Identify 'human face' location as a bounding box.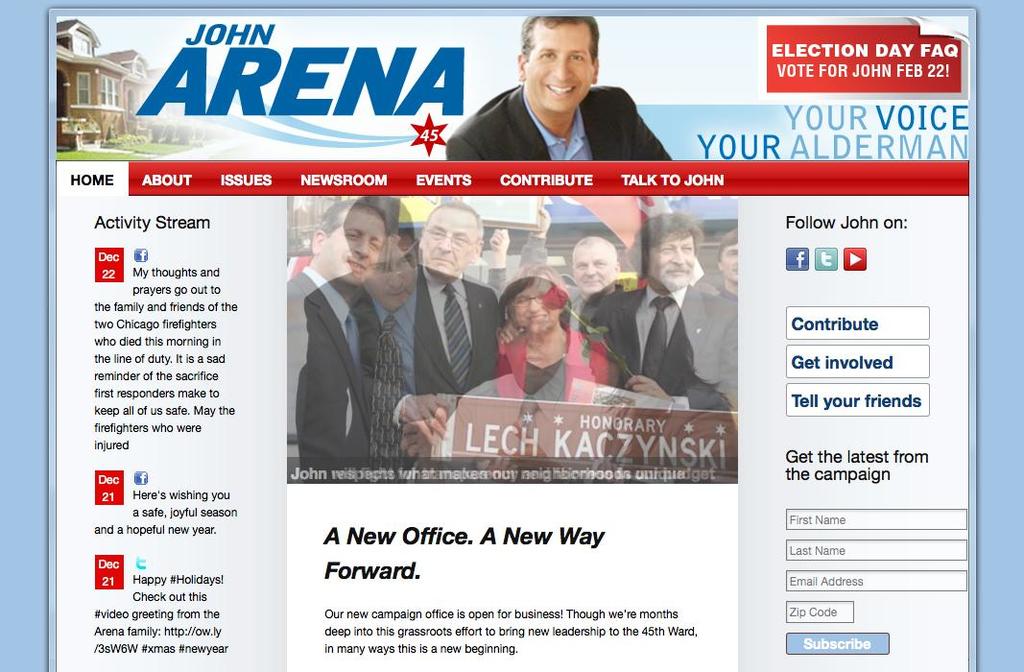
pyautogui.locateOnScreen(374, 228, 417, 316).
